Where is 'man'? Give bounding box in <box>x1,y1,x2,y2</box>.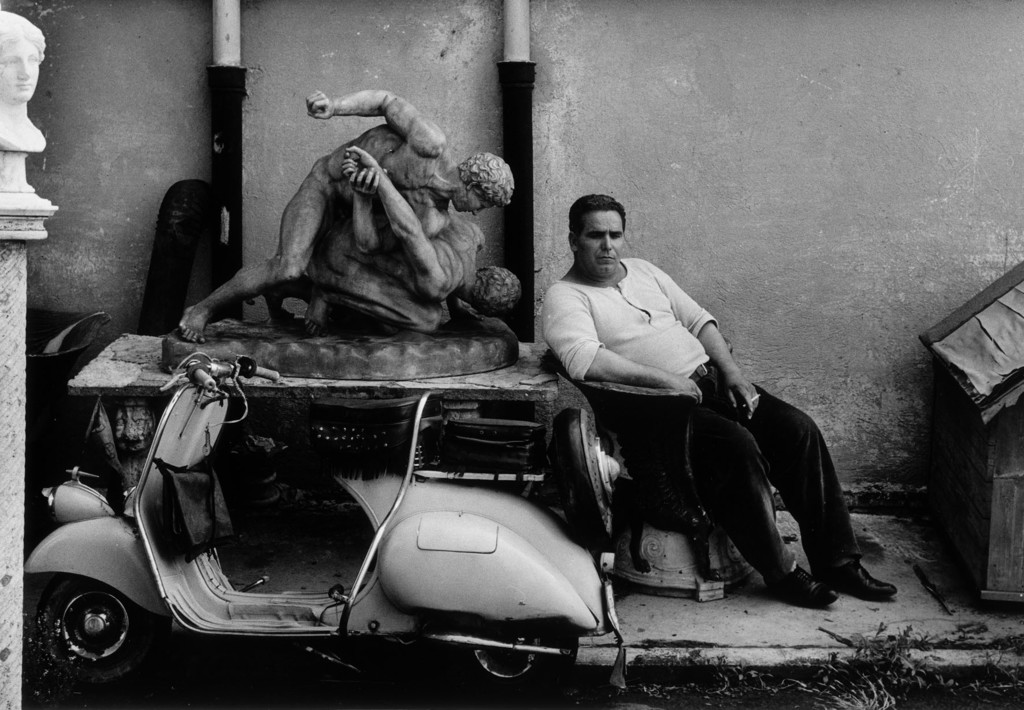
<box>531,200,829,600</box>.
